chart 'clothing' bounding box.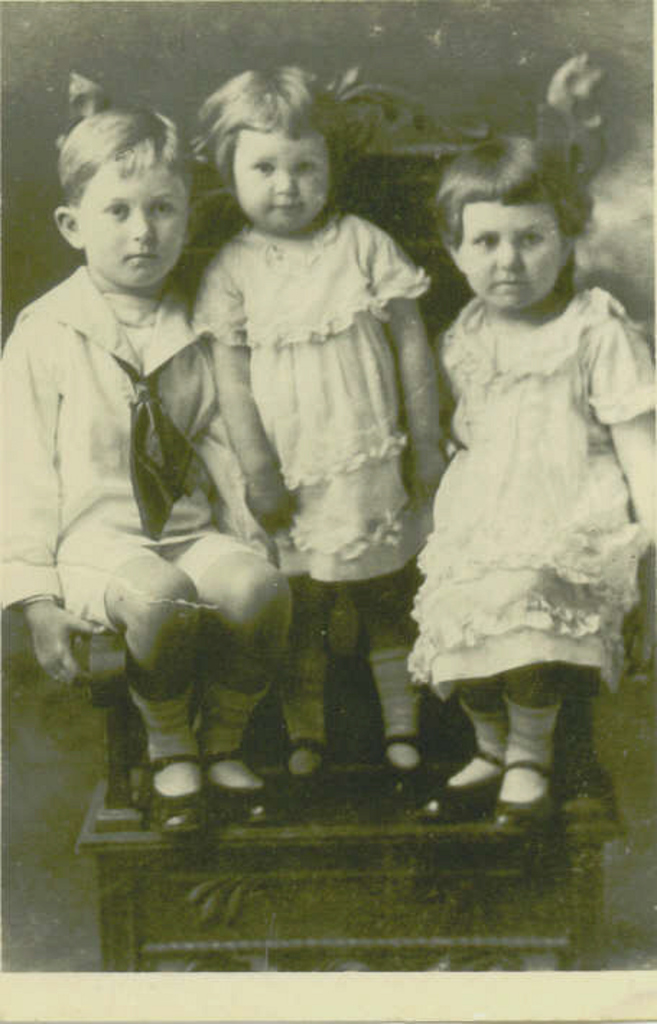
Charted: 407, 287, 656, 700.
